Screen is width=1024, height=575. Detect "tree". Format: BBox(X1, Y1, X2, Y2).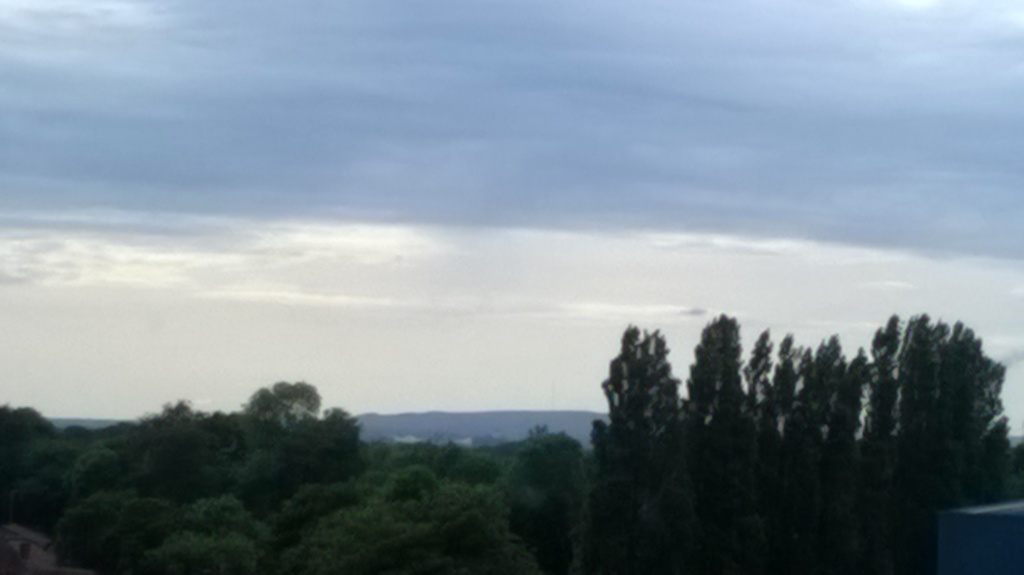
BBox(683, 320, 780, 574).
